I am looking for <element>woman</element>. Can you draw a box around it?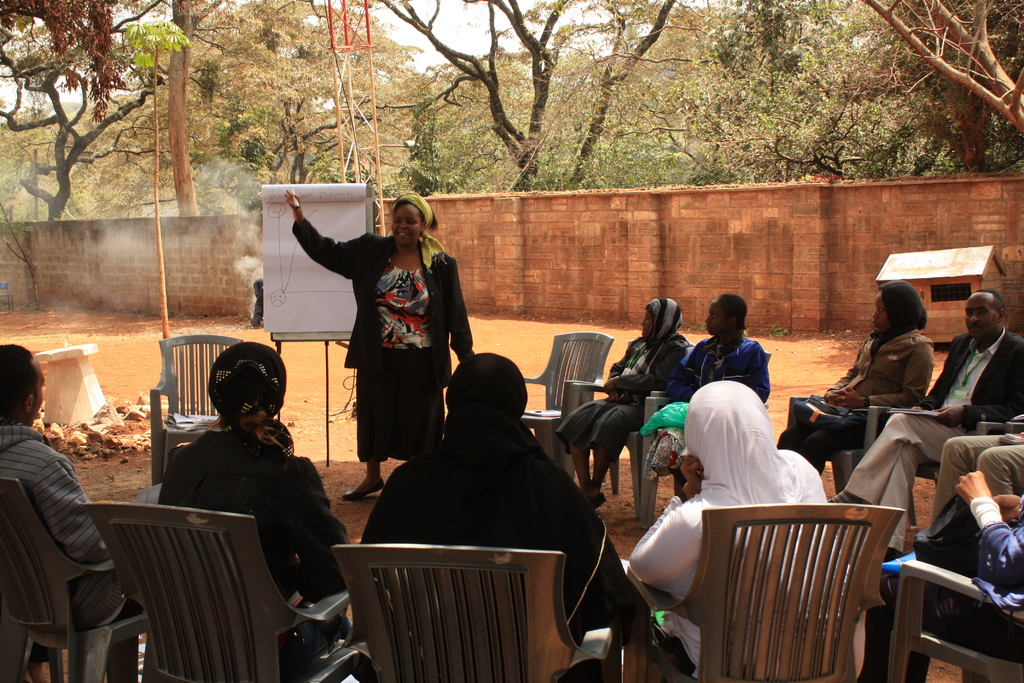
Sure, the bounding box is 293 195 471 490.
